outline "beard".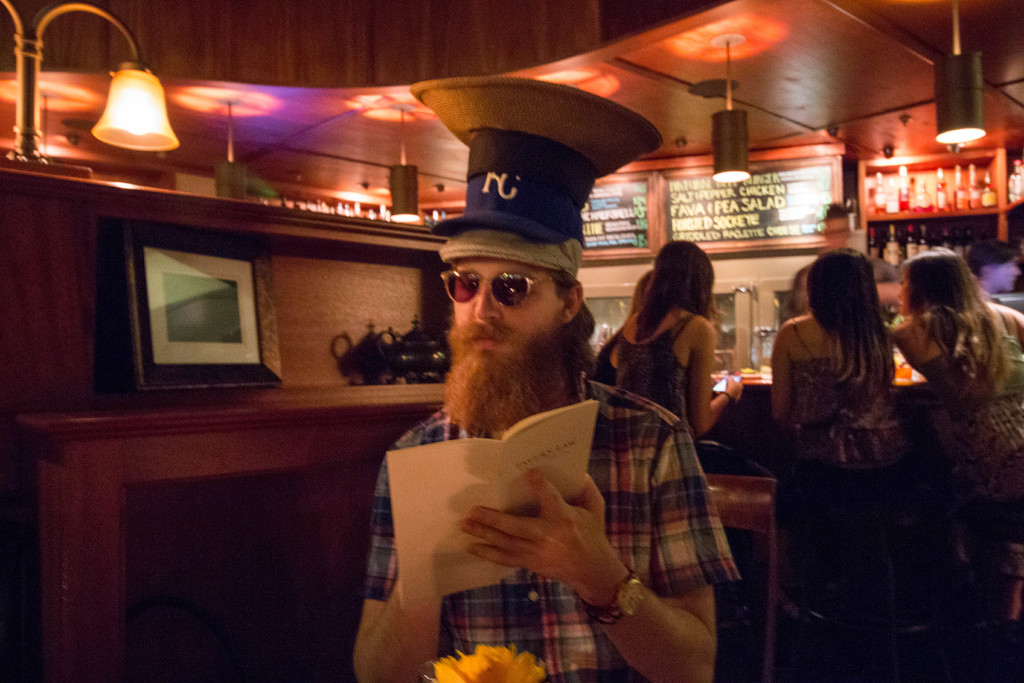
Outline: rect(442, 317, 566, 427).
